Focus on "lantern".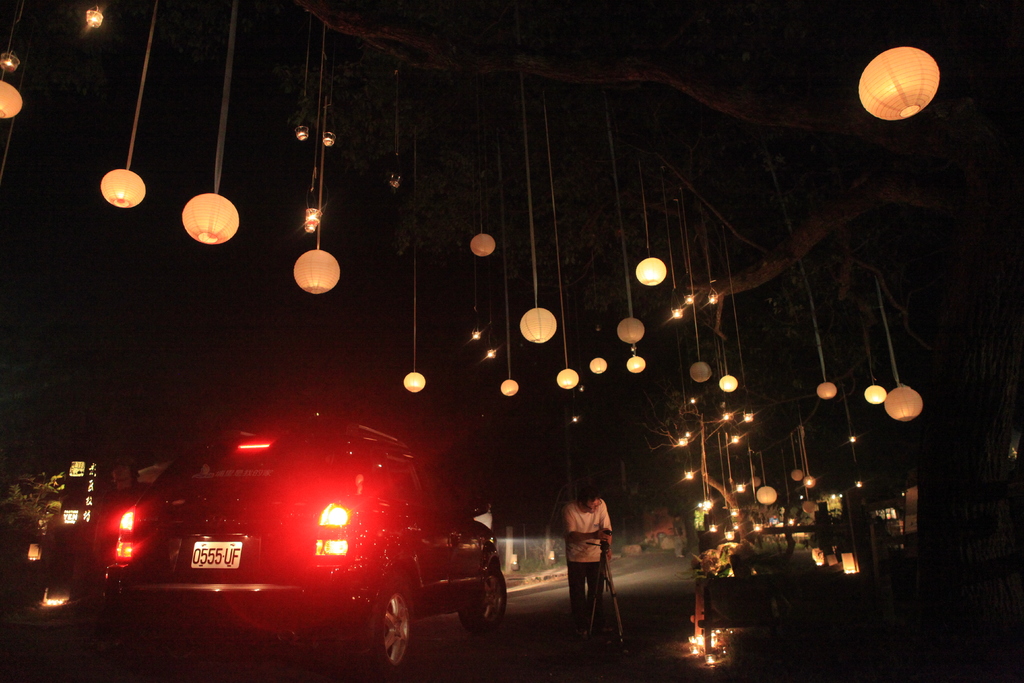
Focused at box(858, 46, 944, 125).
